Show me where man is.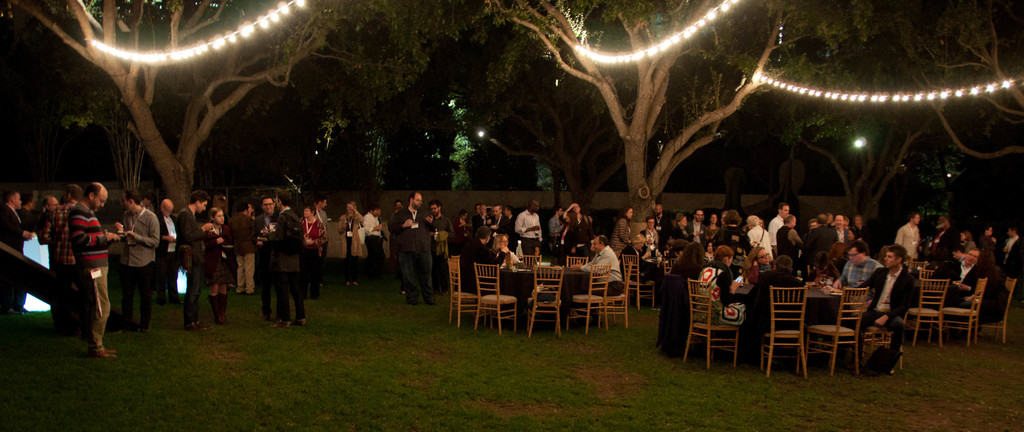
man is at bbox=(186, 189, 212, 328).
